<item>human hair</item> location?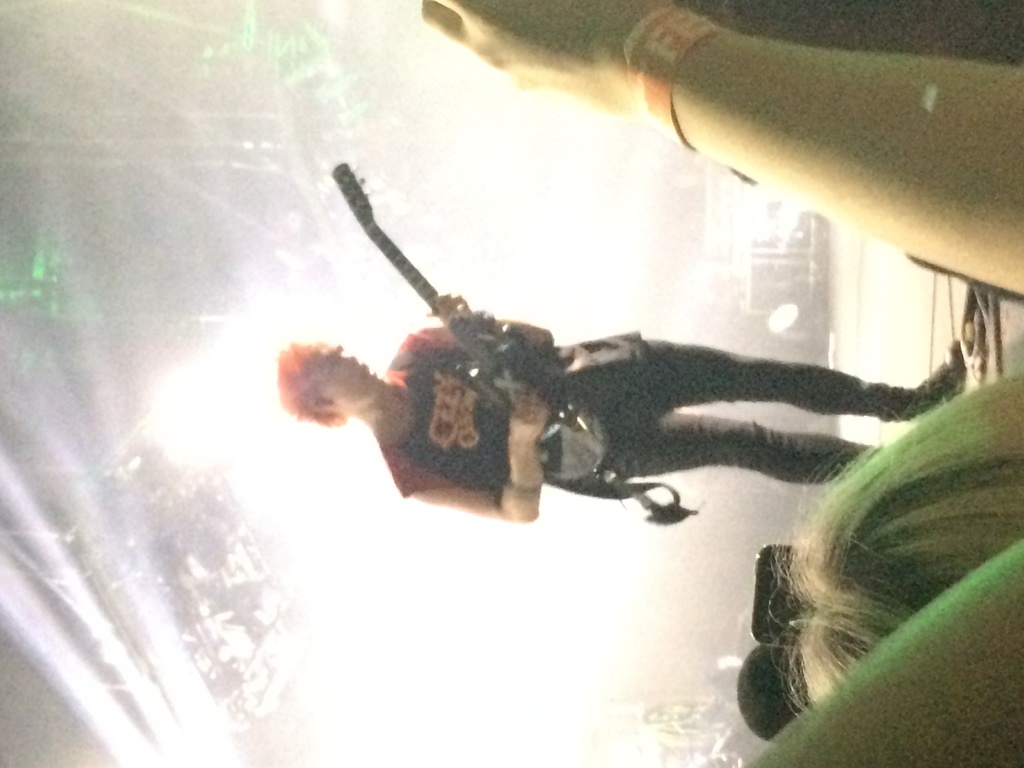
locate(277, 344, 346, 429)
